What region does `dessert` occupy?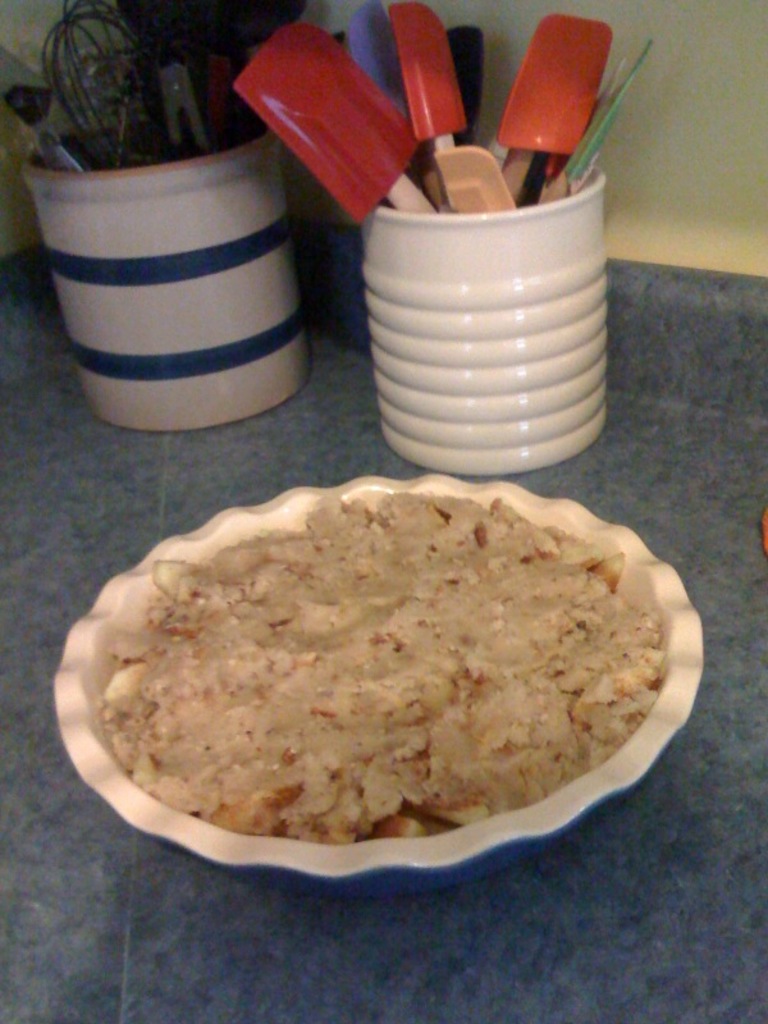
bbox(88, 462, 707, 865).
